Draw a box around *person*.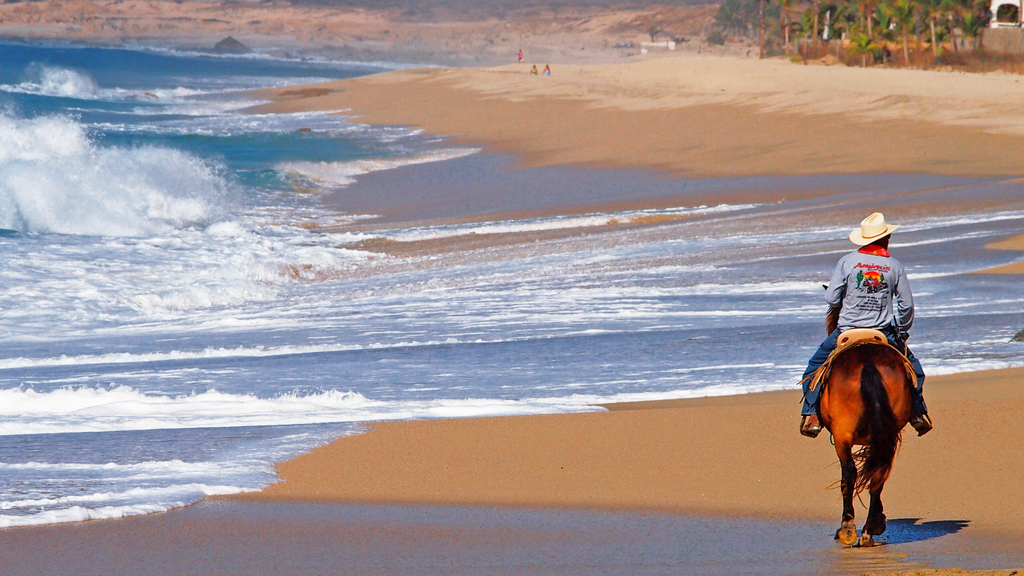
516 42 520 66.
